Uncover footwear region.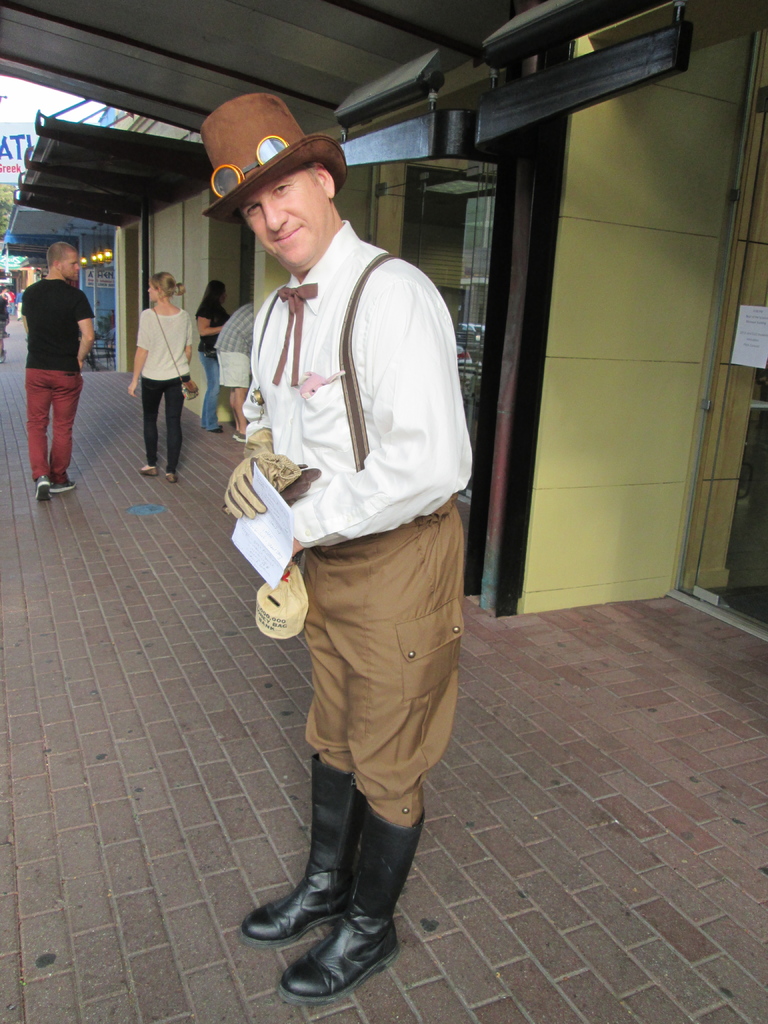
Uncovered: [36, 476, 47, 498].
